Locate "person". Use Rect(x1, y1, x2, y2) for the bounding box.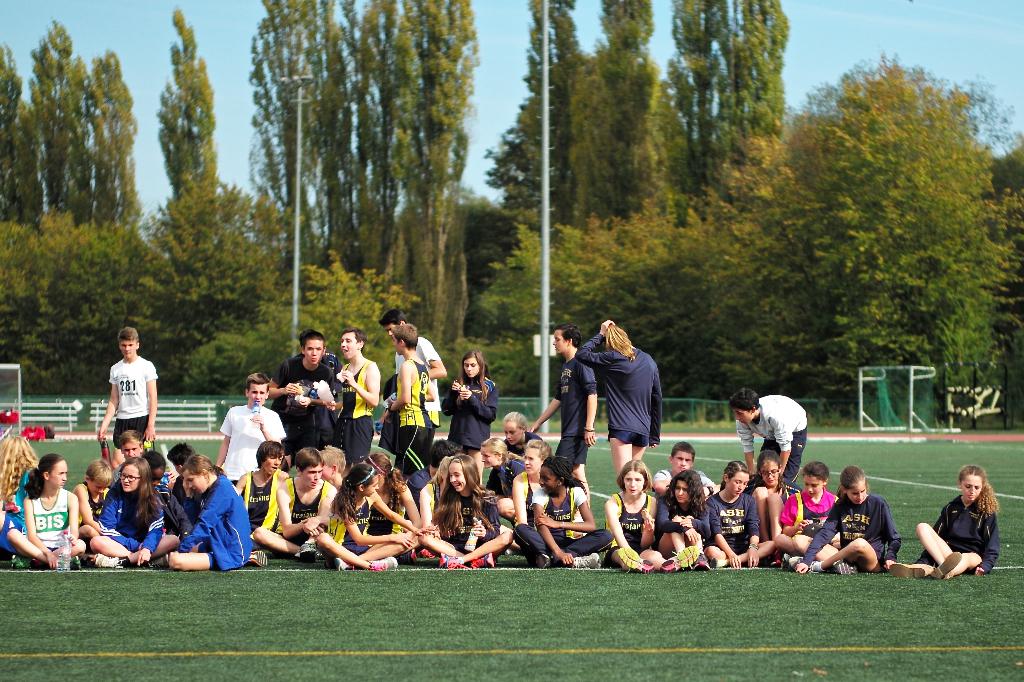
Rect(324, 327, 380, 465).
